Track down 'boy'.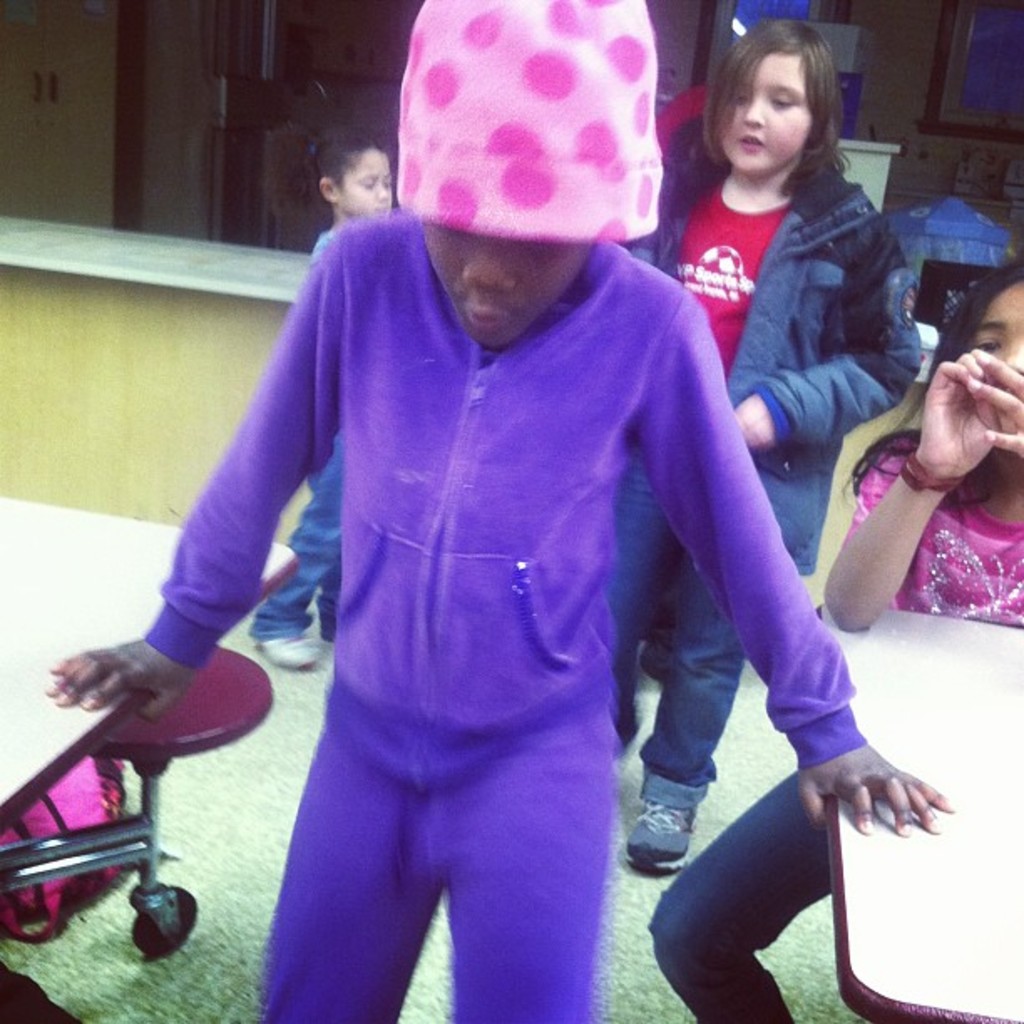
Tracked to {"x1": 119, "y1": 44, "x2": 880, "y2": 980}.
